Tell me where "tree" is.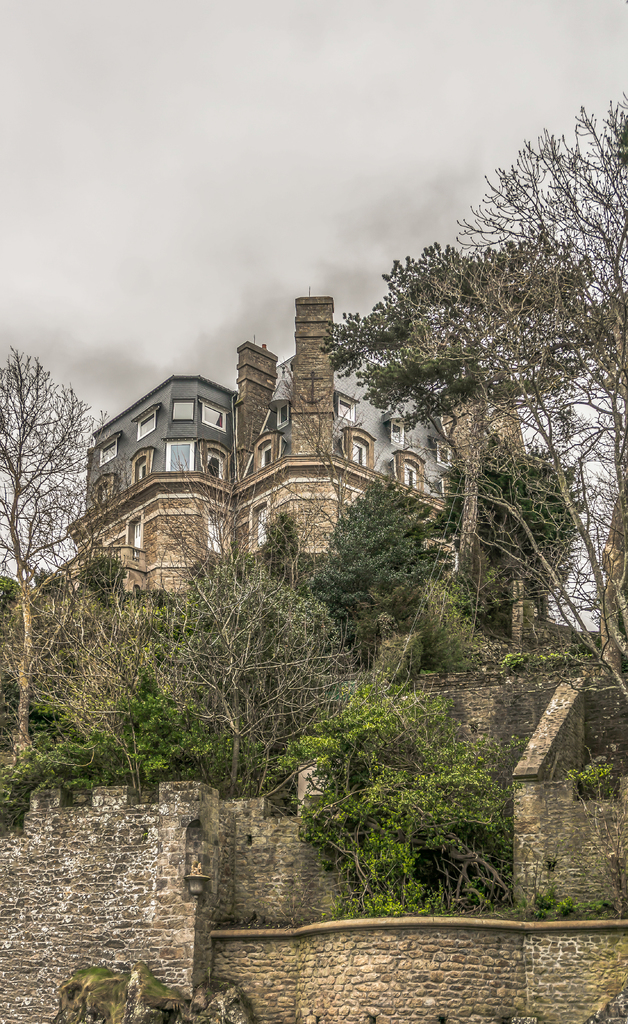
"tree" is at select_region(319, 462, 475, 716).
